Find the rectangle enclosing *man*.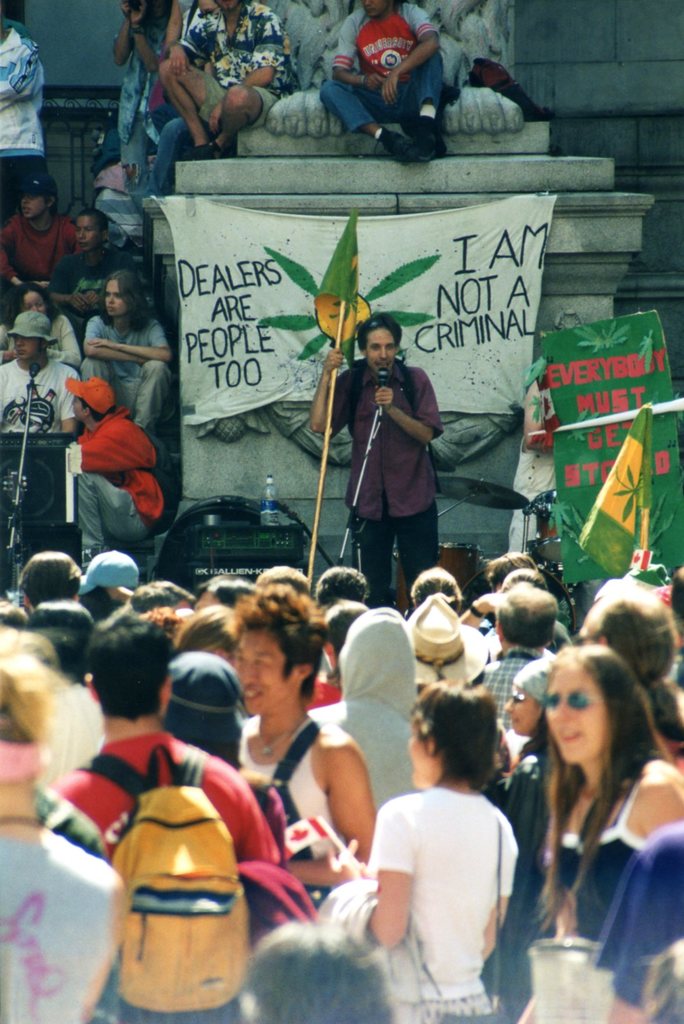
(81, 273, 188, 432).
